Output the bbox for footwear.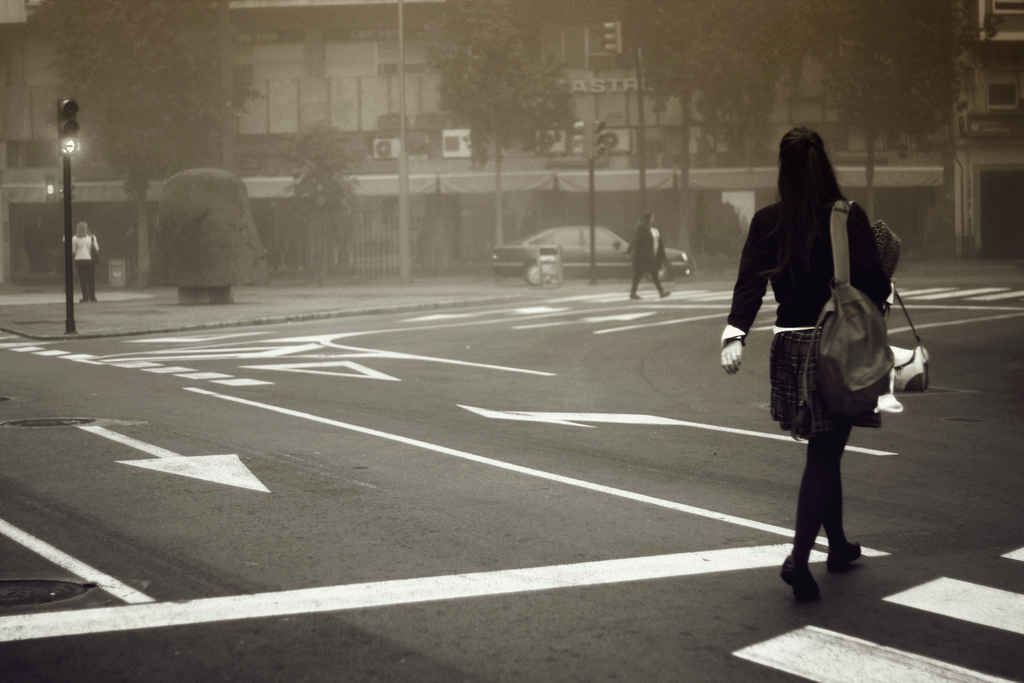
locate(93, 300, 93, 301).
